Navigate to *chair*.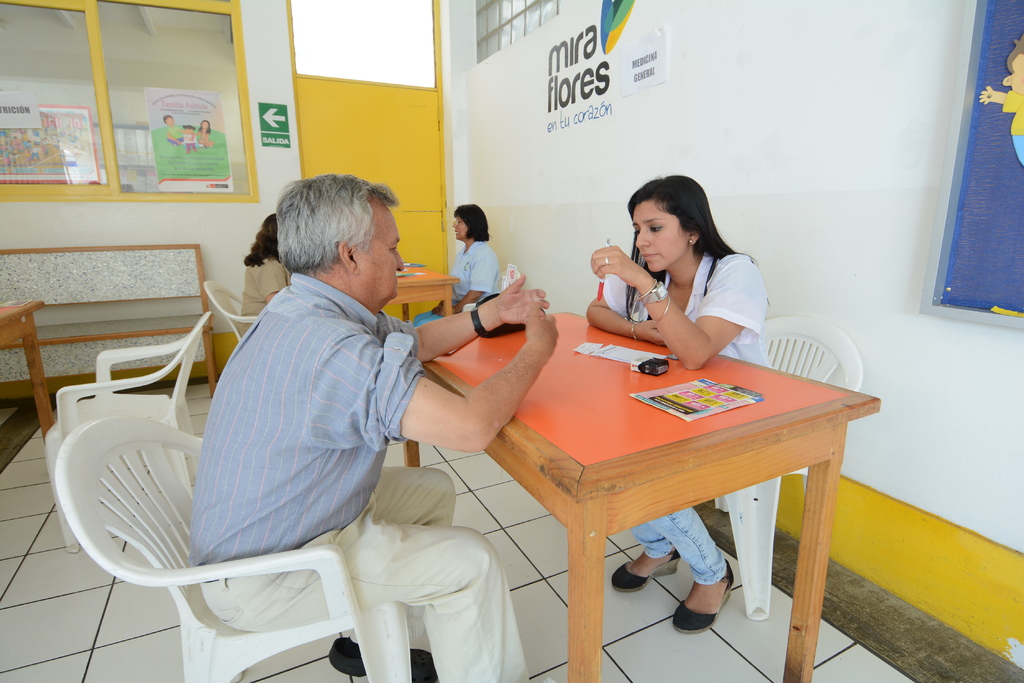
Navigation target: (479,267,515,302).
